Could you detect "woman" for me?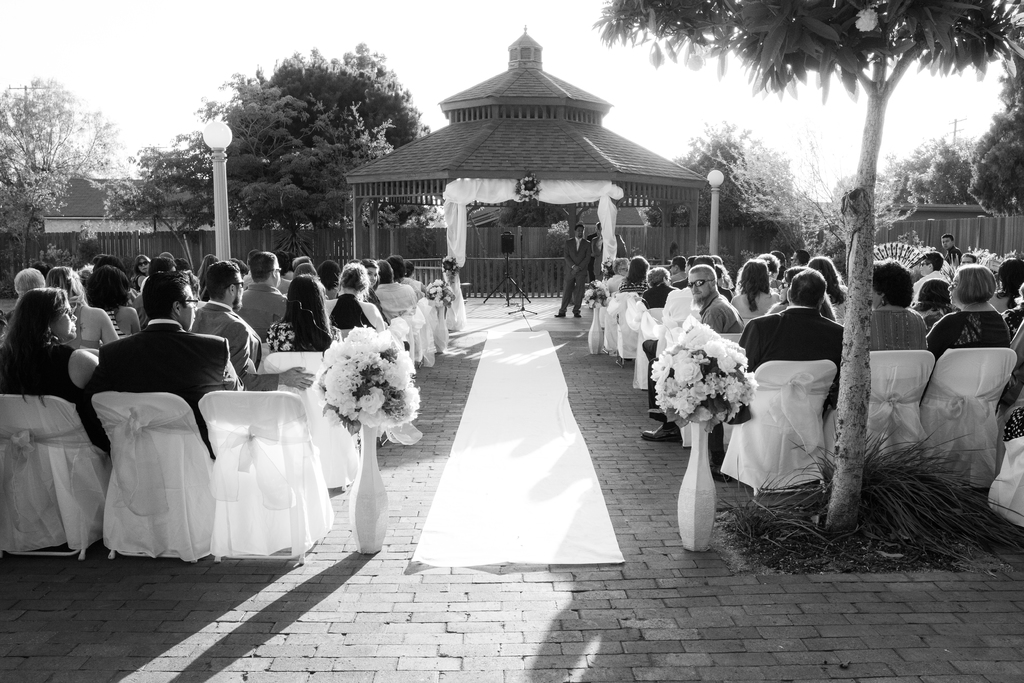
Detection result: crop(643, 265, 676, 308).
